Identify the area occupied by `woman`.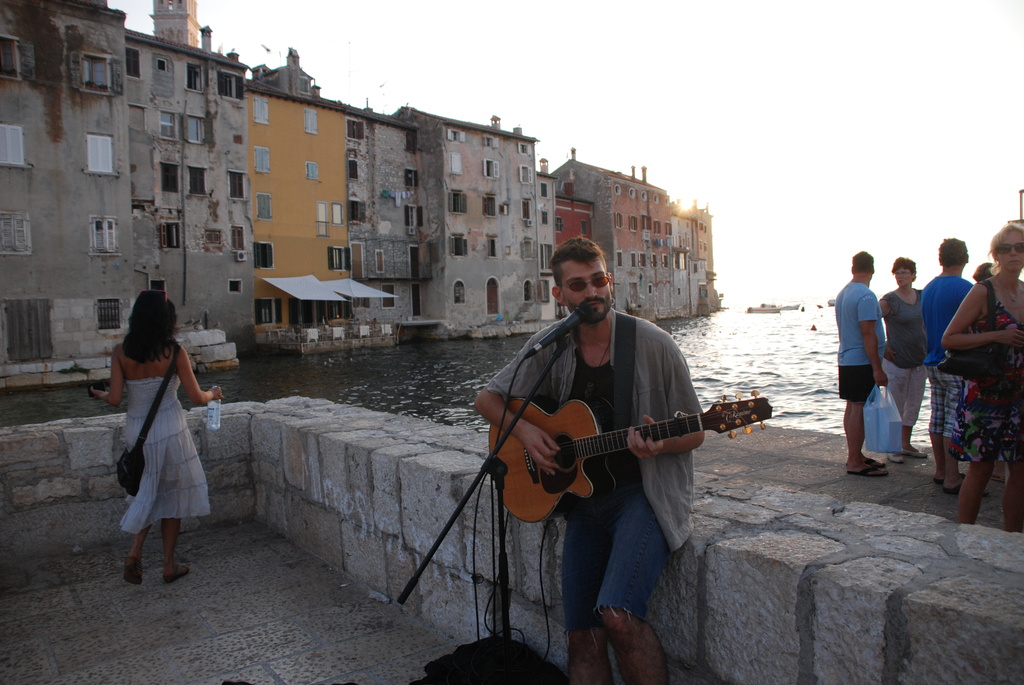
Area: BBox(937, 222, 1023, 538).
